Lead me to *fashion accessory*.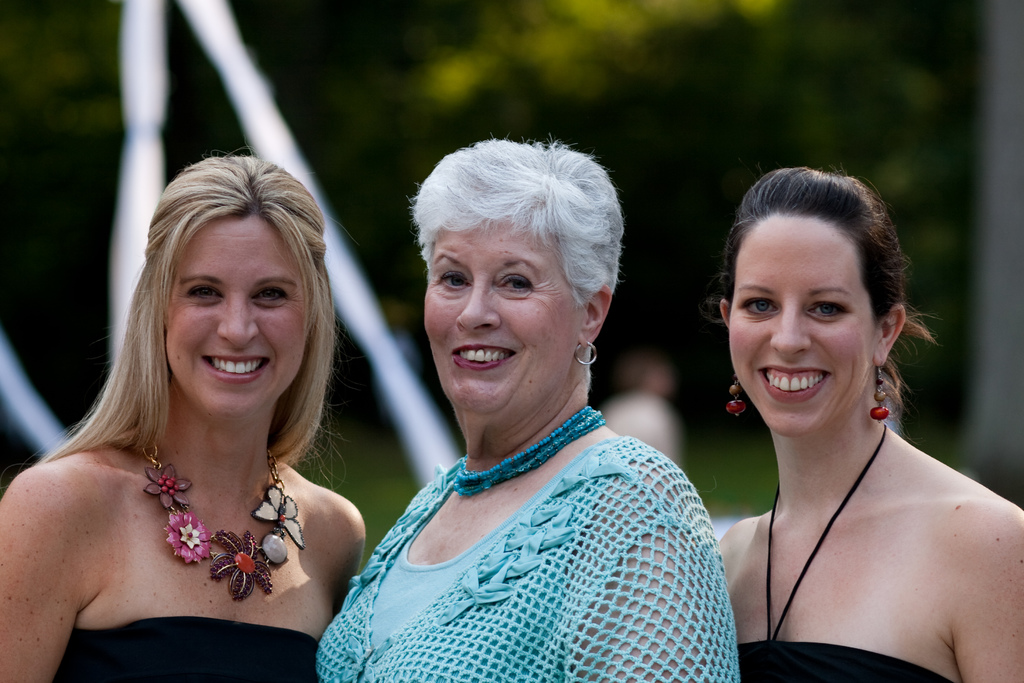
Lead to left=450, top=399, right=609, bottom=494.
